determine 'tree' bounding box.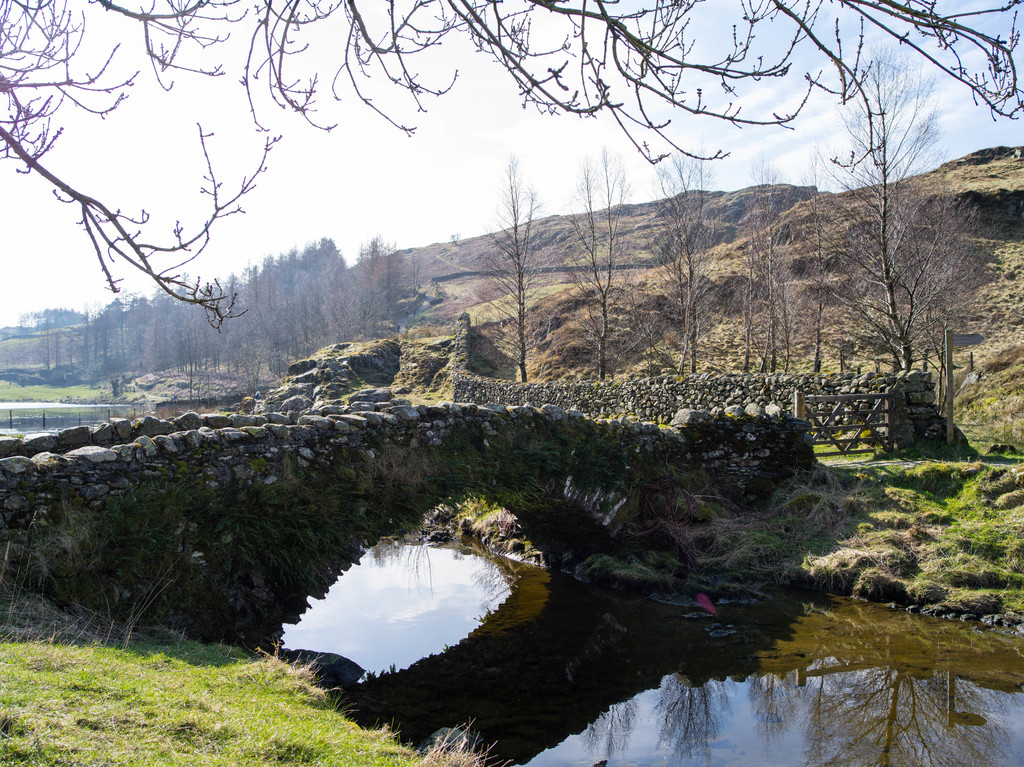
Determined: locate(805, 61, 997, 435).
